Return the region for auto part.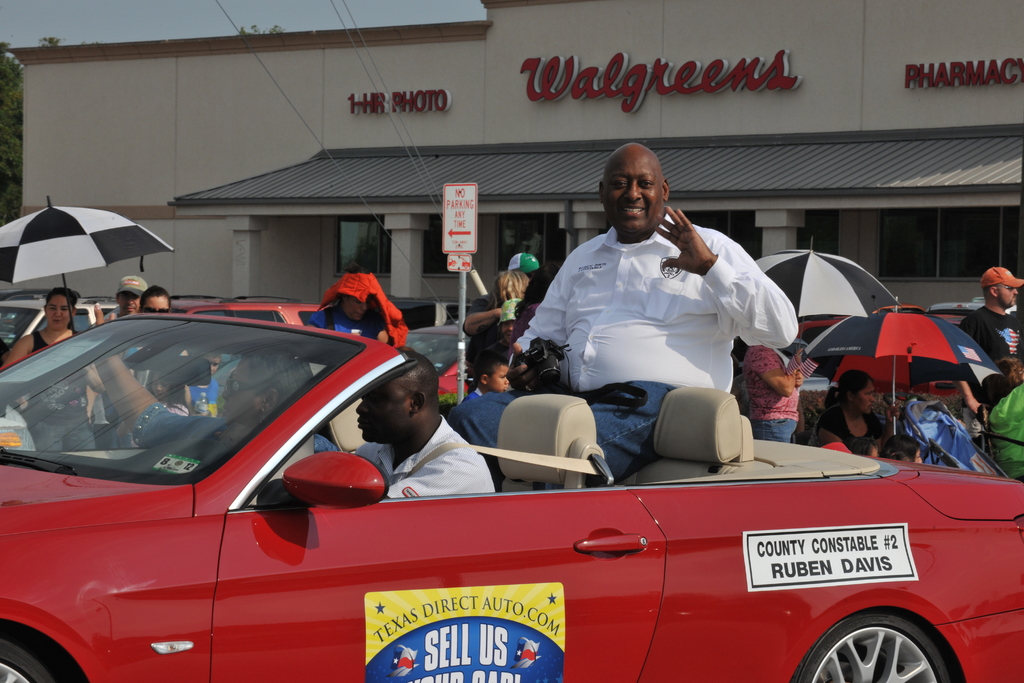
rect(278, 453, 410, 508).
